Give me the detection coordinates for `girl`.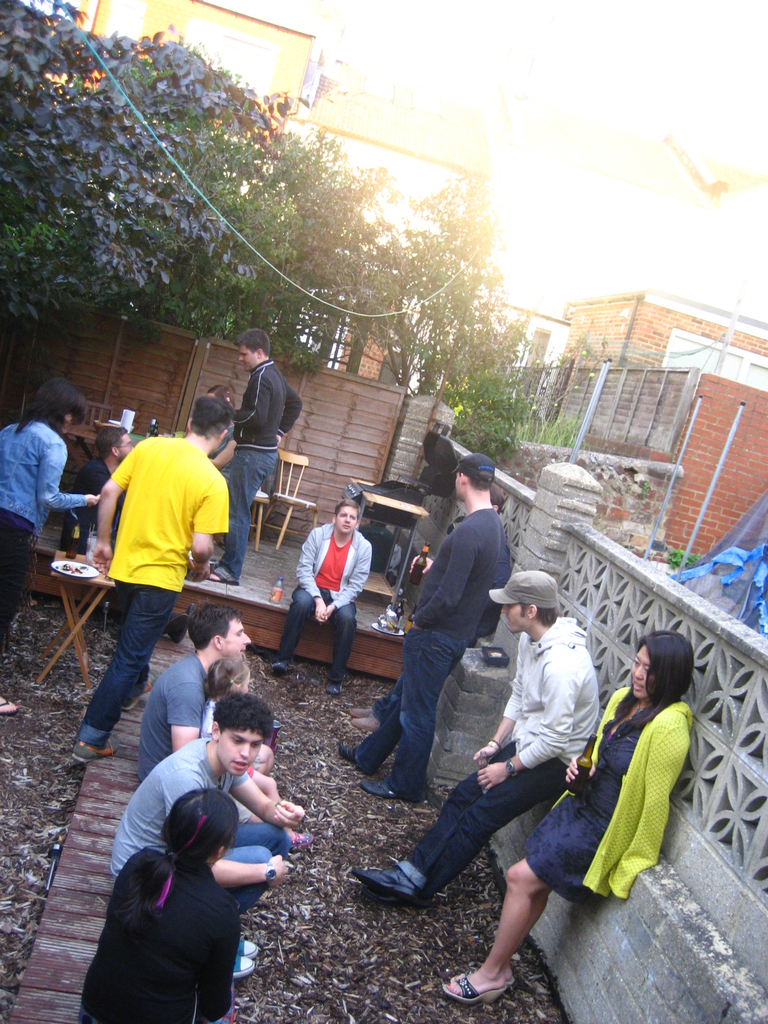
pyautogui.locateOnScreen(442, 633, 689, 998).
